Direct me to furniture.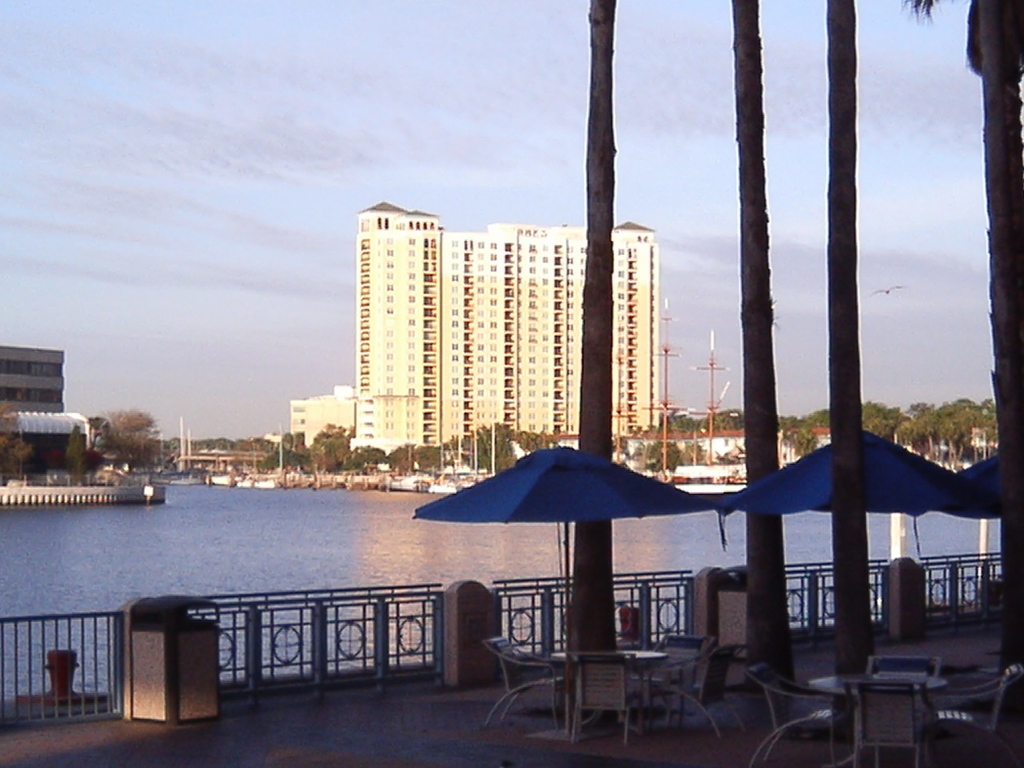
Direction: {"left": 840, "top": 671, "right": 938, "bottom": 767}.
